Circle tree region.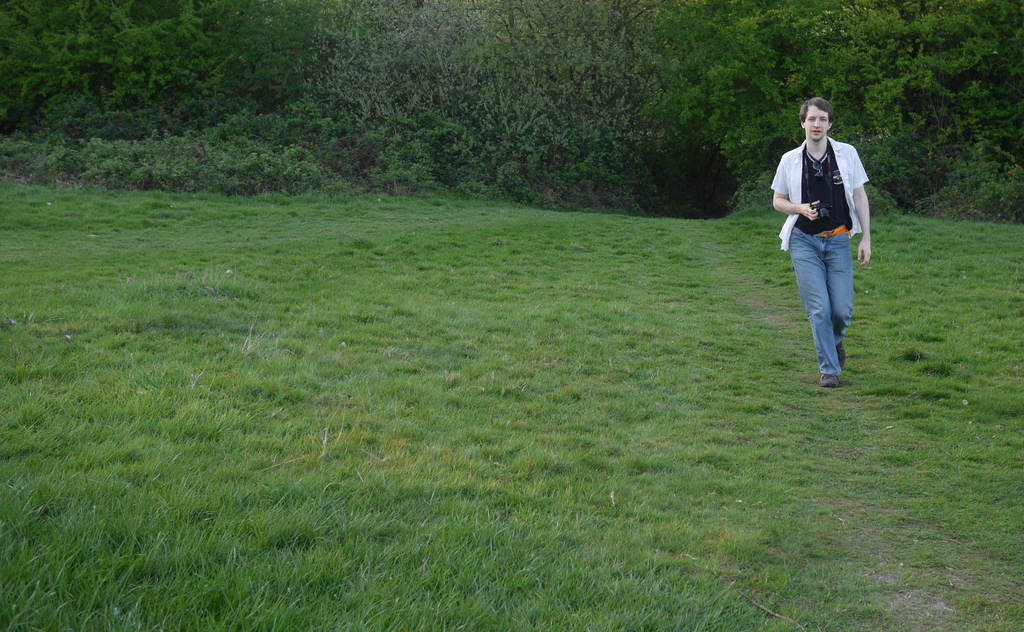
Region: 666:0:1023:202.
